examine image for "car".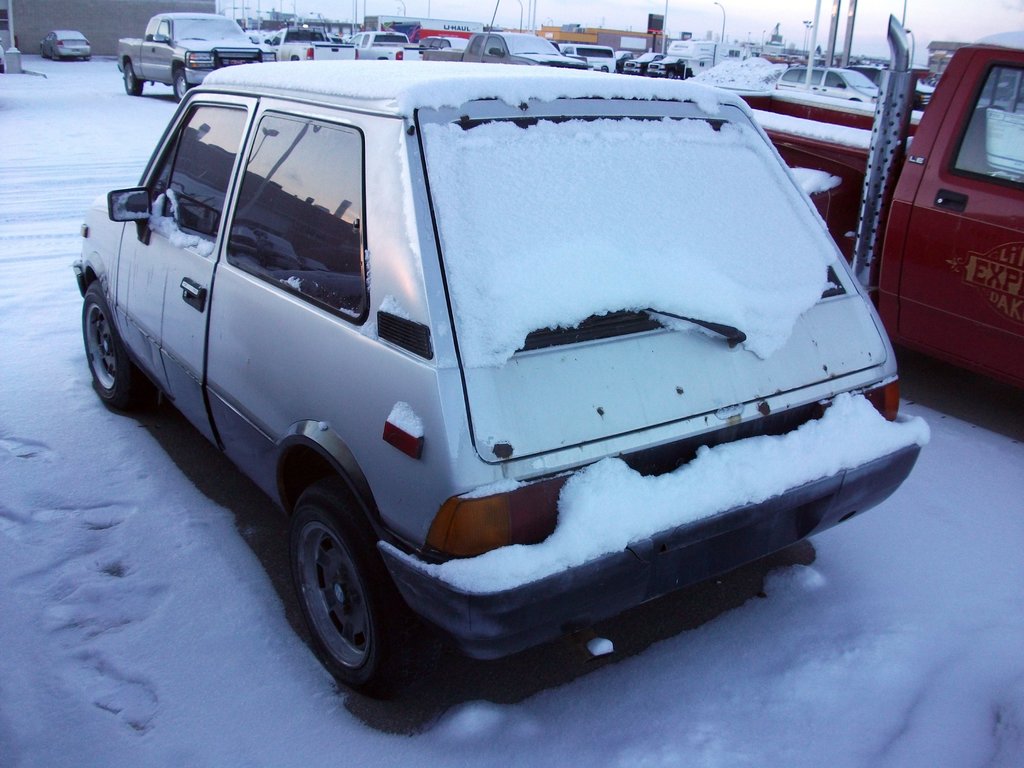
Examination result: region(39, 32, 94, 58).
